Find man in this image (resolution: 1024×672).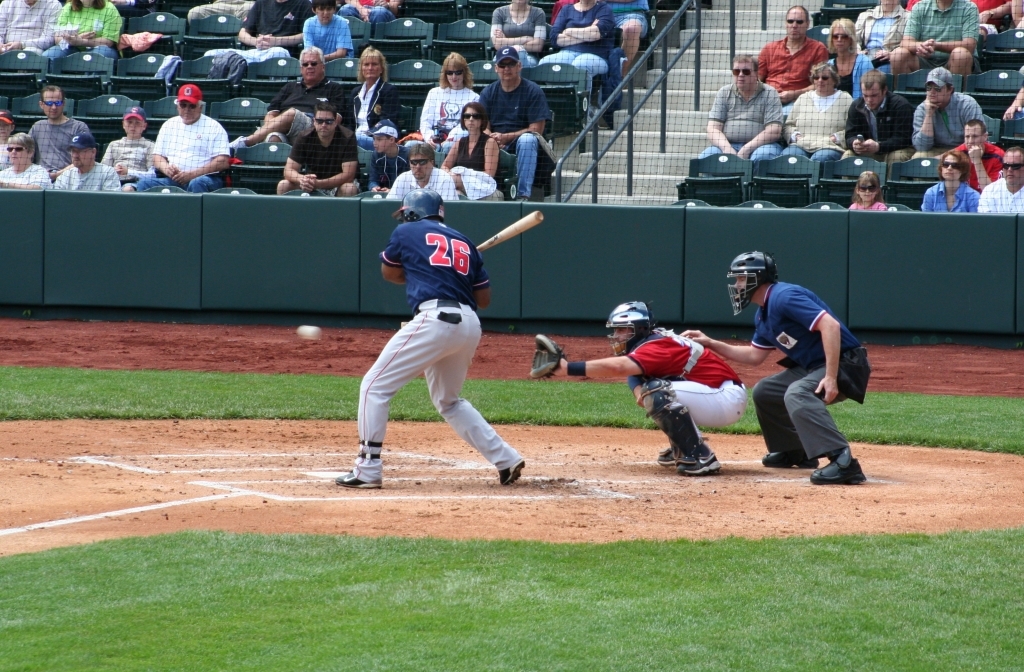
{"x1": 140, "y1": 83, "x2": 227, "y2": 196}.
